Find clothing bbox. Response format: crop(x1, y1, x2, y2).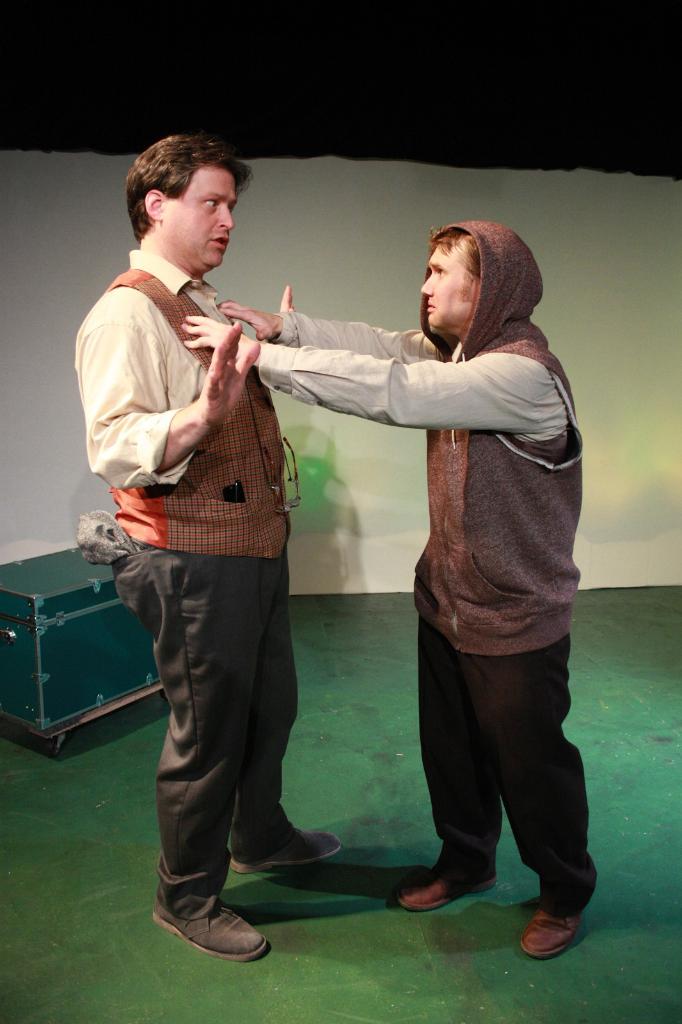
crop(69, 229, 324, 929).
